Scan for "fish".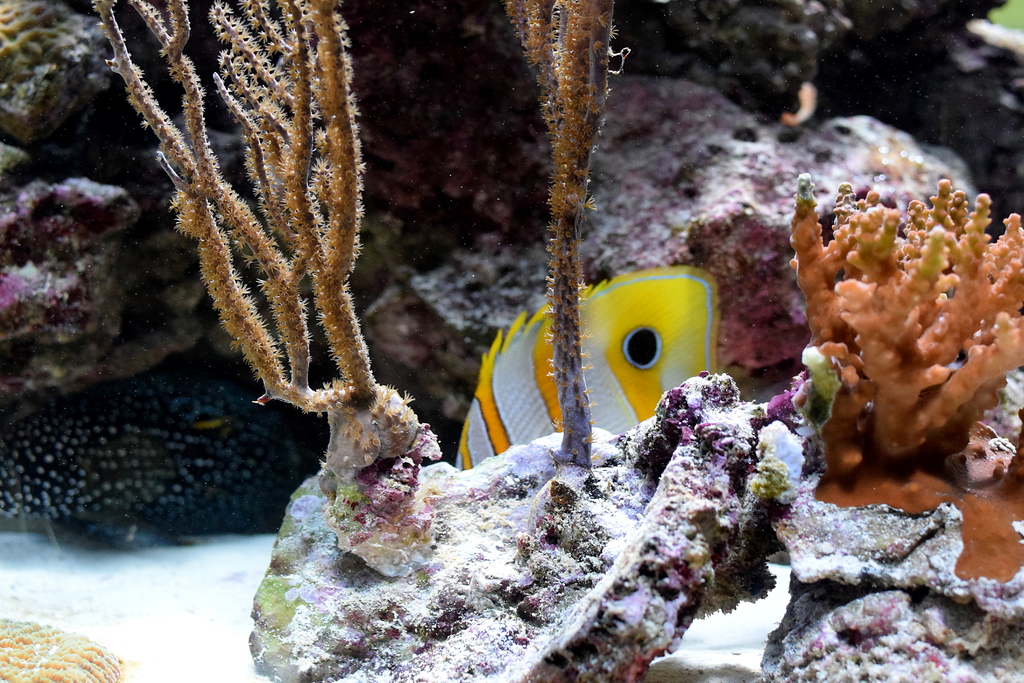
Scan result: select_region(459, 265, 746, 488).
